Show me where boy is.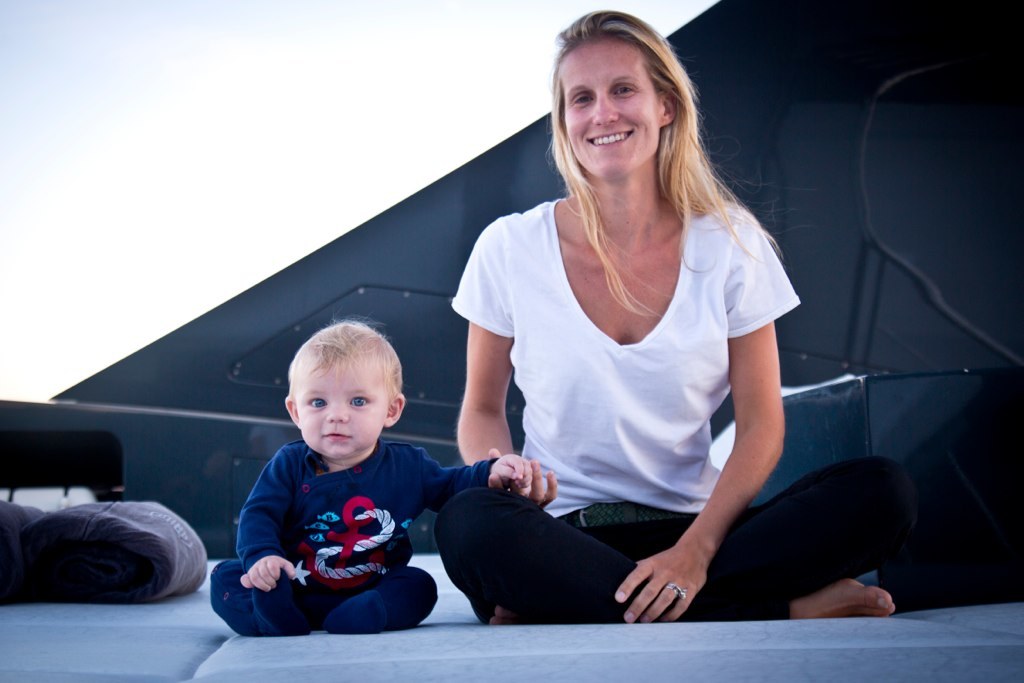
boy is at pyautogui.locateOnScreen(208, 313, 437, 649).
